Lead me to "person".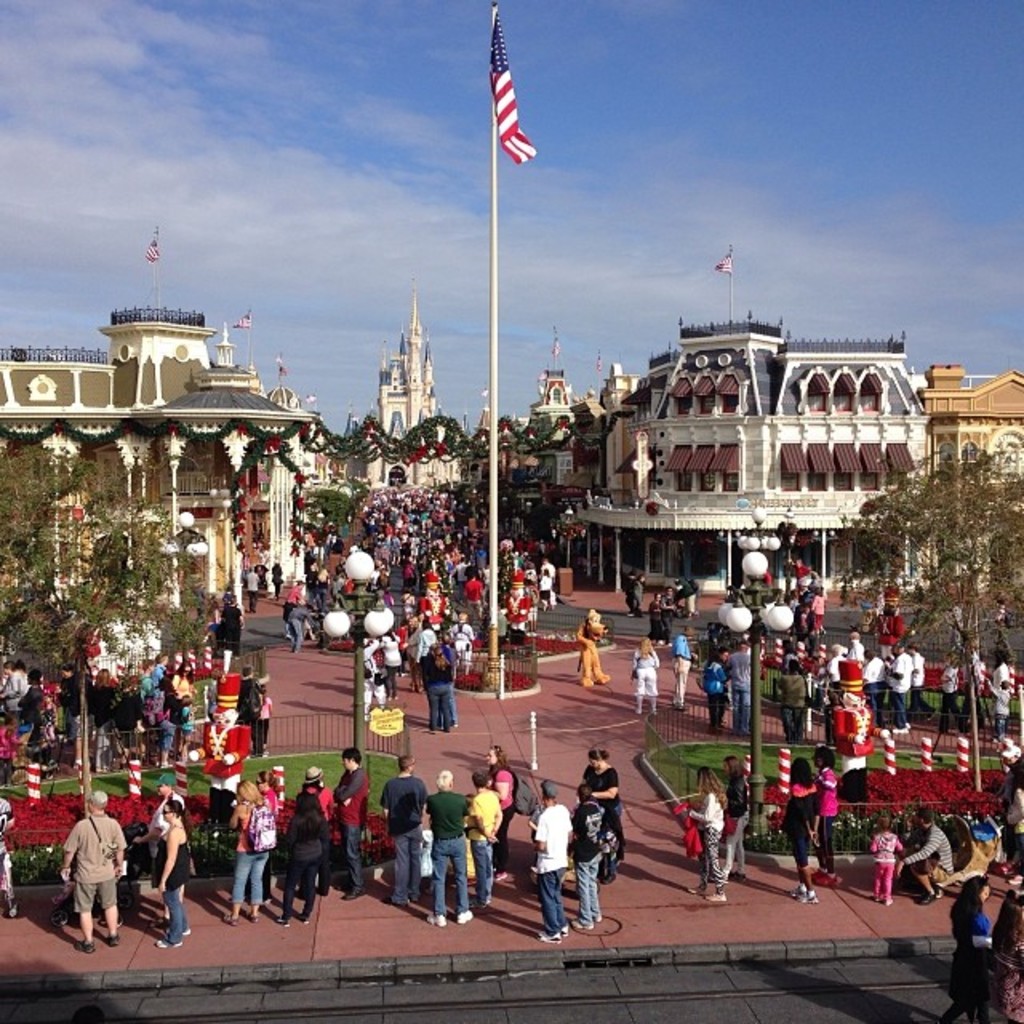
Lead to detection(427, 773, 480, 931).
